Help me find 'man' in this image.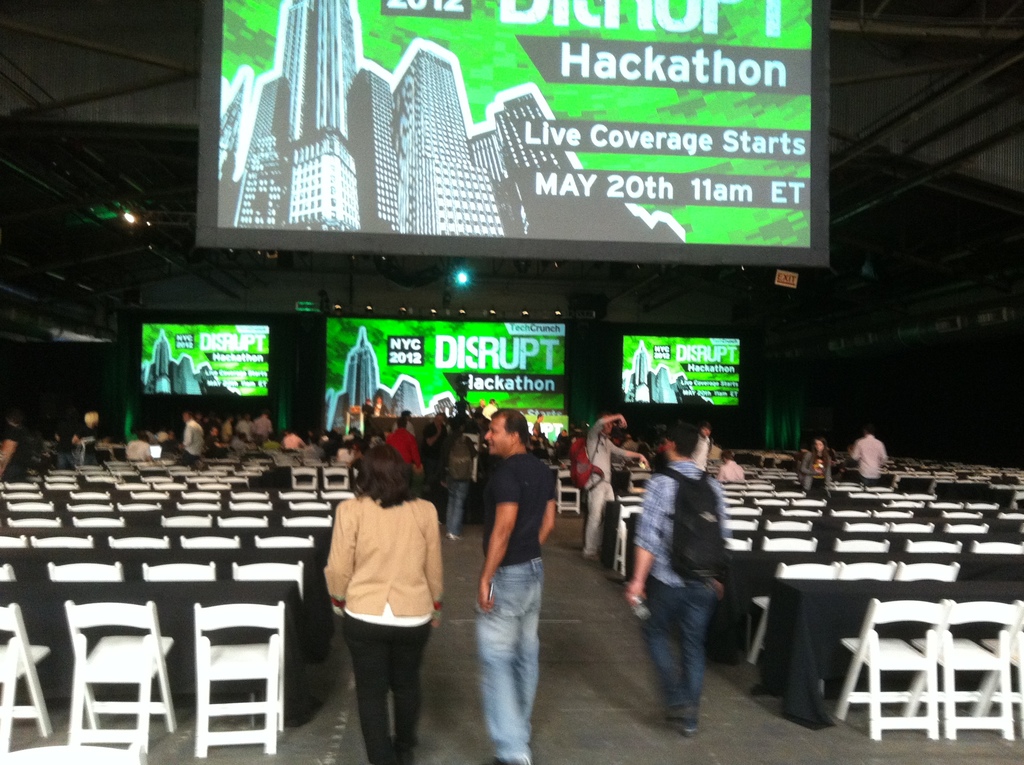
Found it: left=691, top=423, right=712, bottom=476.
